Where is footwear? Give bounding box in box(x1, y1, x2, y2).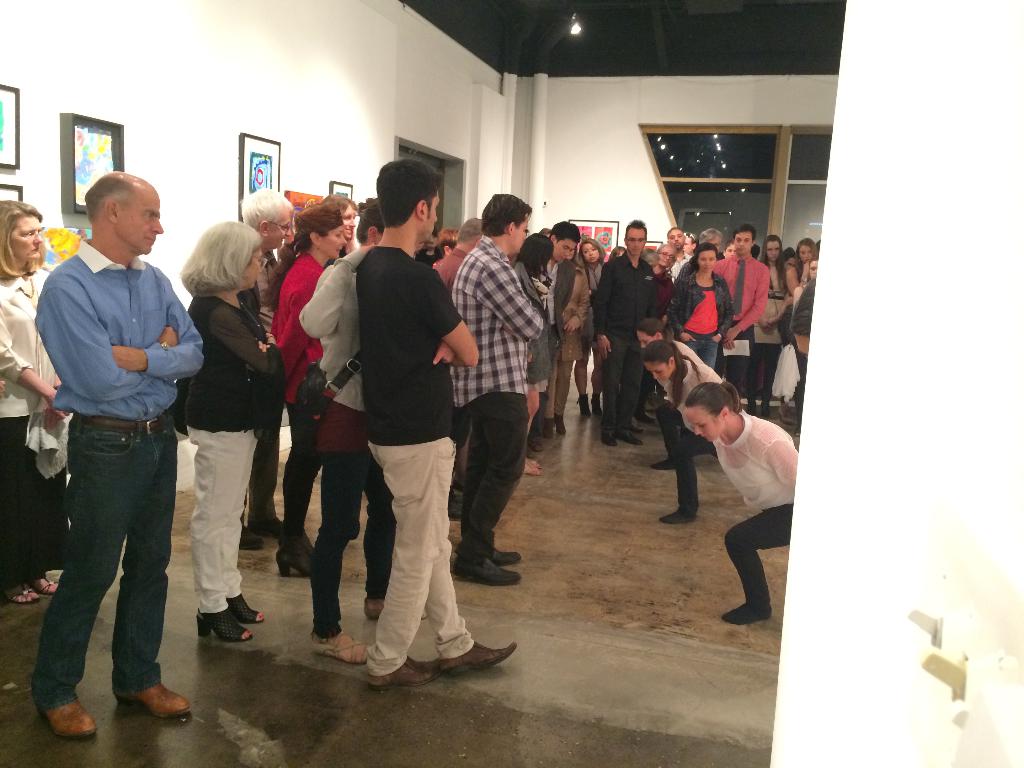
box(650, 455, 673, 470).
